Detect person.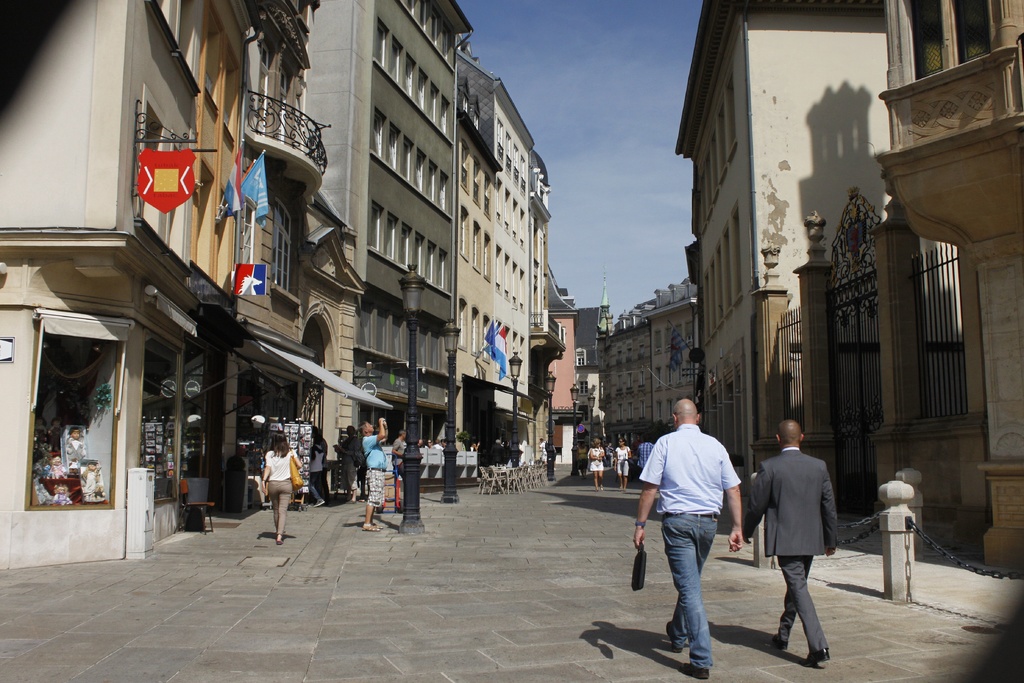
Detected at 483, 438, 522, 477.
